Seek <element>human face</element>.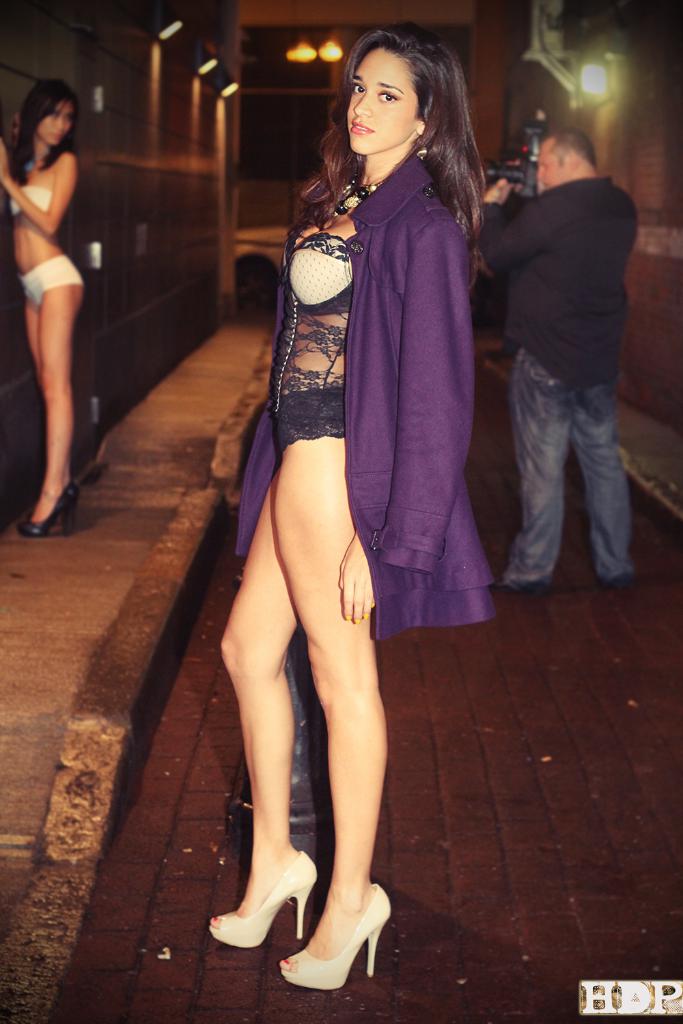
(42, 106, 76, 150).
